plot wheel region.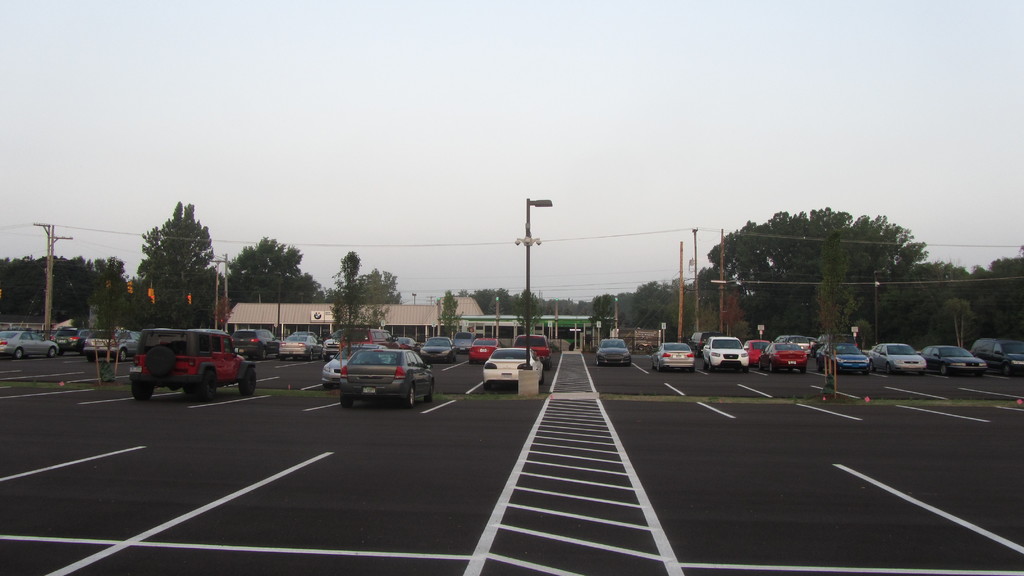
Plotted at pyautogui.locateOnScreen(185, 385, 206, 398).
